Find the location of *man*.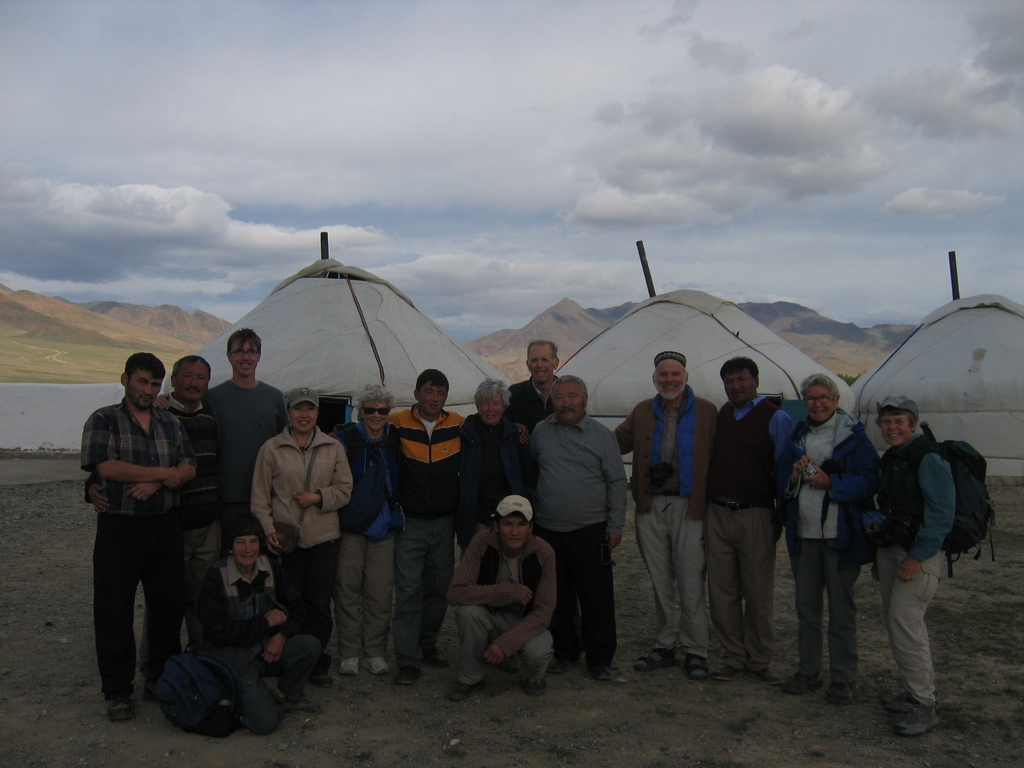
Location: (left=199, top=326, right=285, bottom=556).
